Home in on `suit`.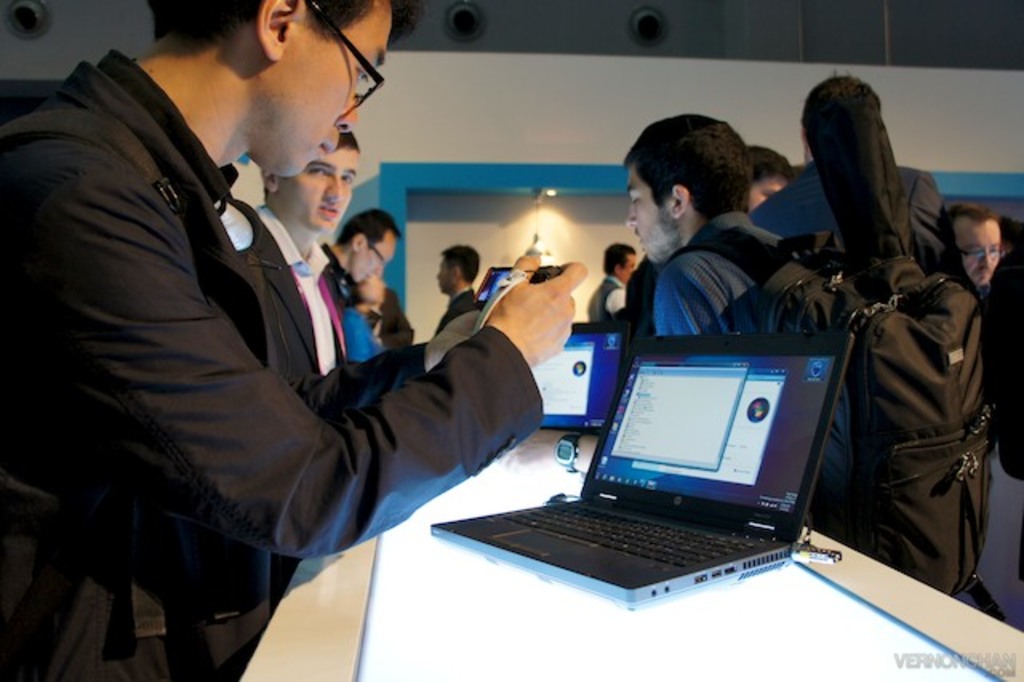
Homed in at <box>437,295,477,343</box>.
